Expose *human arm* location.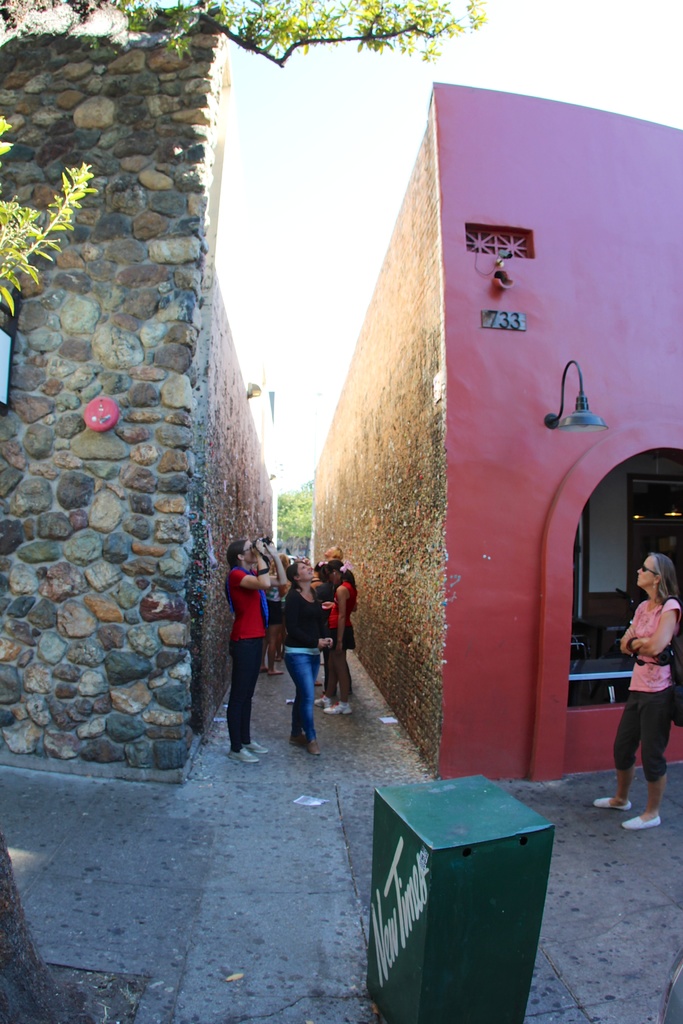
Exposed at region(333, 586, 348, 653).
